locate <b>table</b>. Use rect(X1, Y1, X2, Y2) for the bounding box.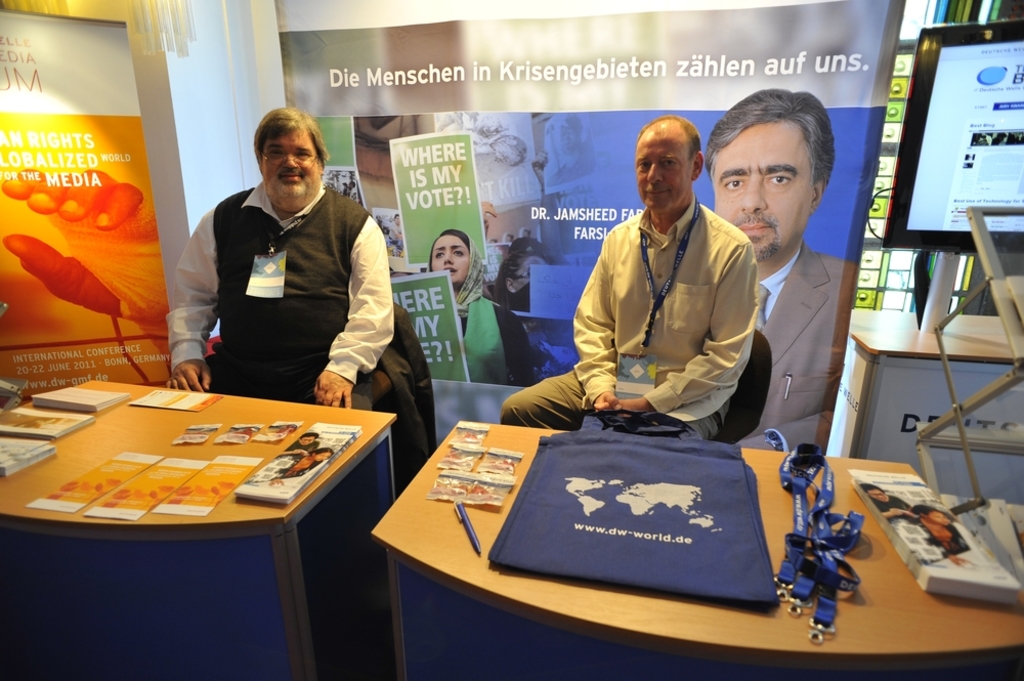
rect(372, 416, 1023, 678).
